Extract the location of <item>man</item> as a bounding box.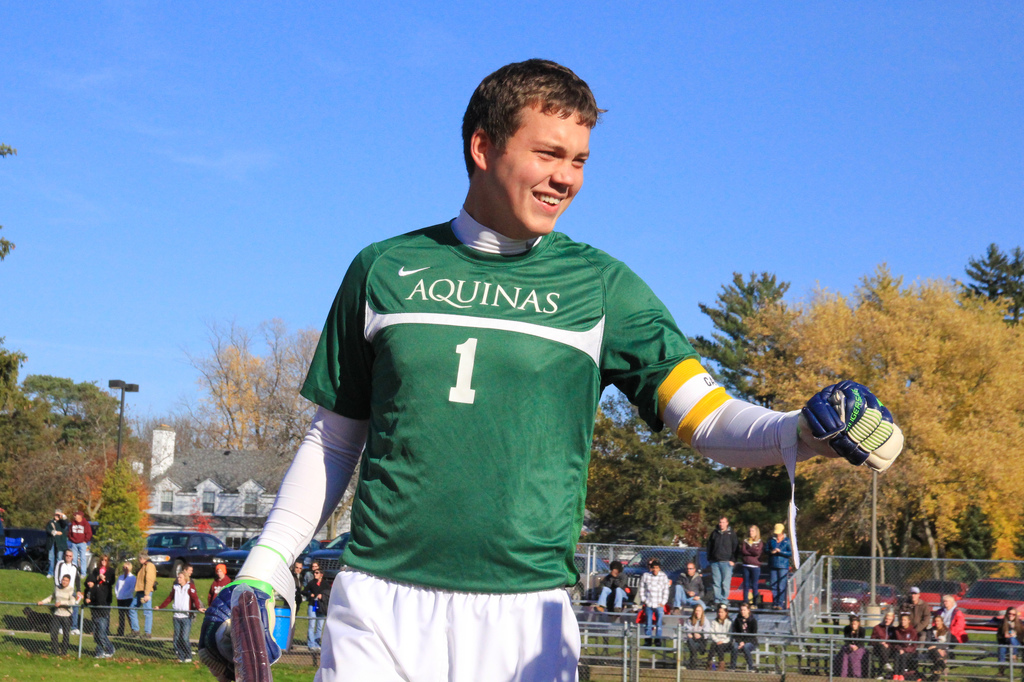
box=[636, 559, 669, 641].
